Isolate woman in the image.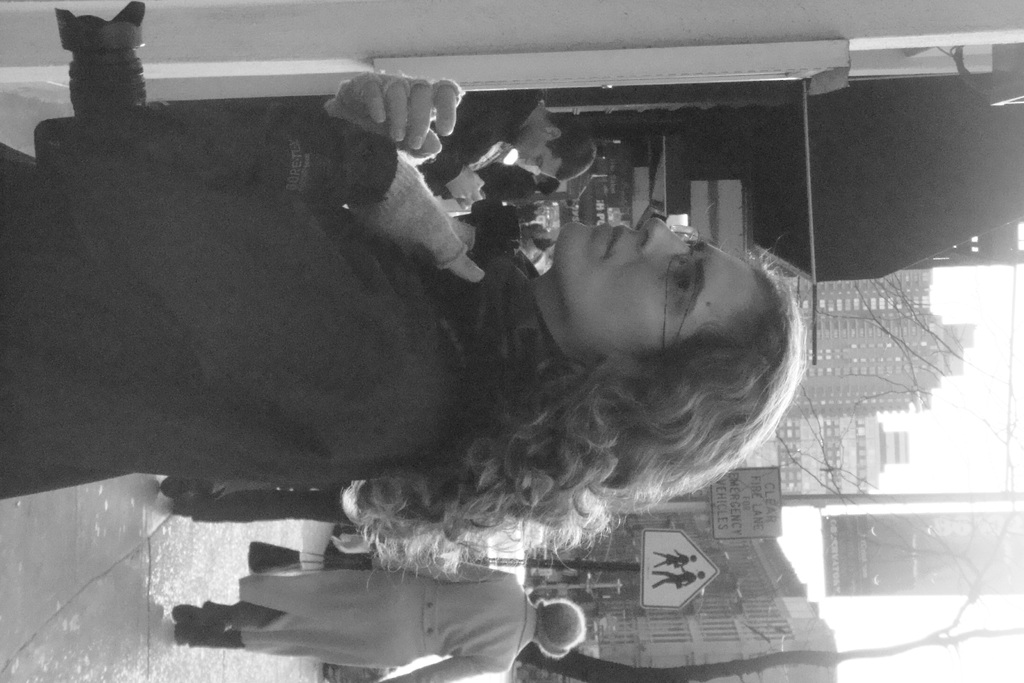
Isolated region: box(0, 67, 802, 566).
